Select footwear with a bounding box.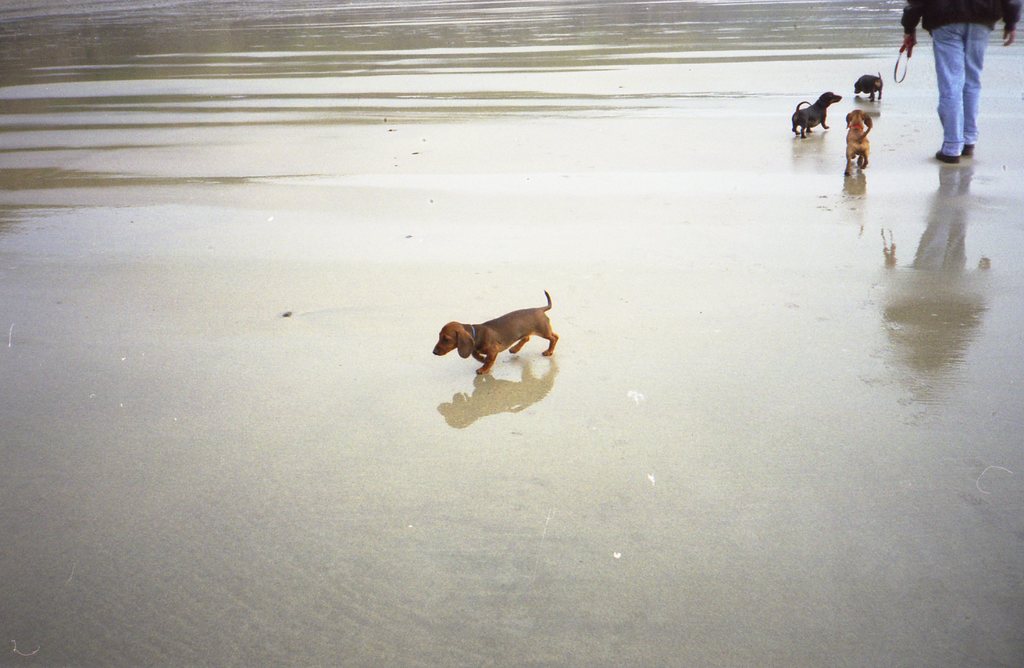
961:137:979:154.
